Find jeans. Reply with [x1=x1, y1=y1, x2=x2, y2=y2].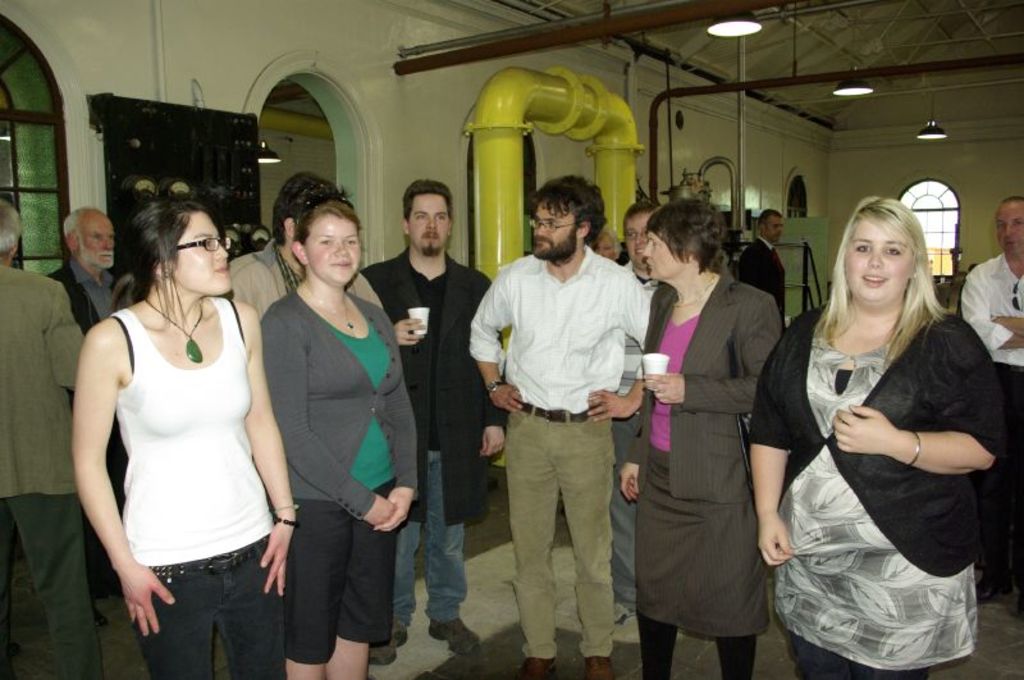
[x1=125, y1=540, x2=285, y2=675].
